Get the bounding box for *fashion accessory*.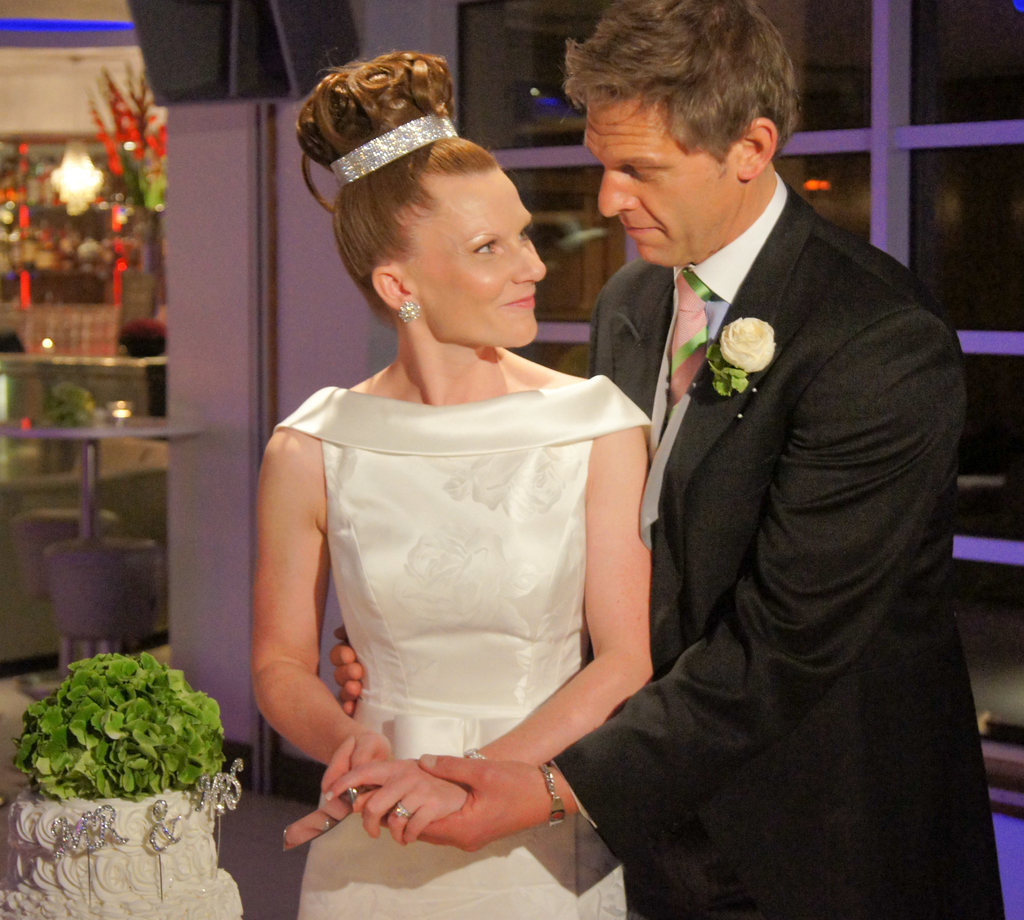
detection(670, 266, 717, 405).
